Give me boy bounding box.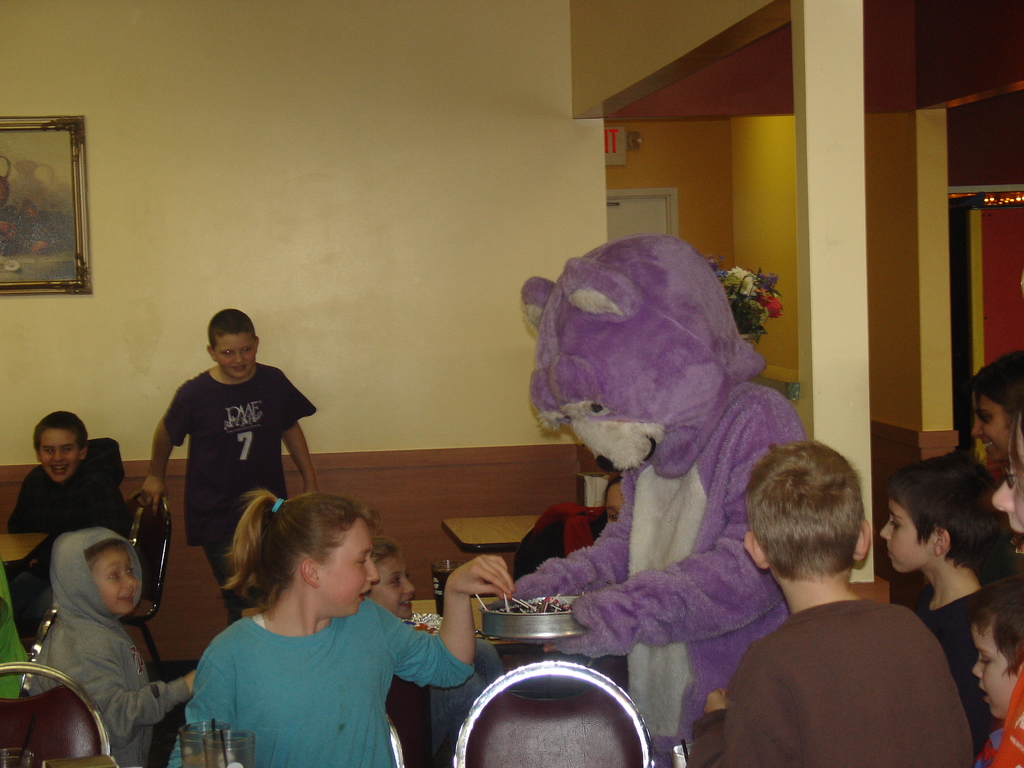
l=877, t=447, r=1013, b=741.
